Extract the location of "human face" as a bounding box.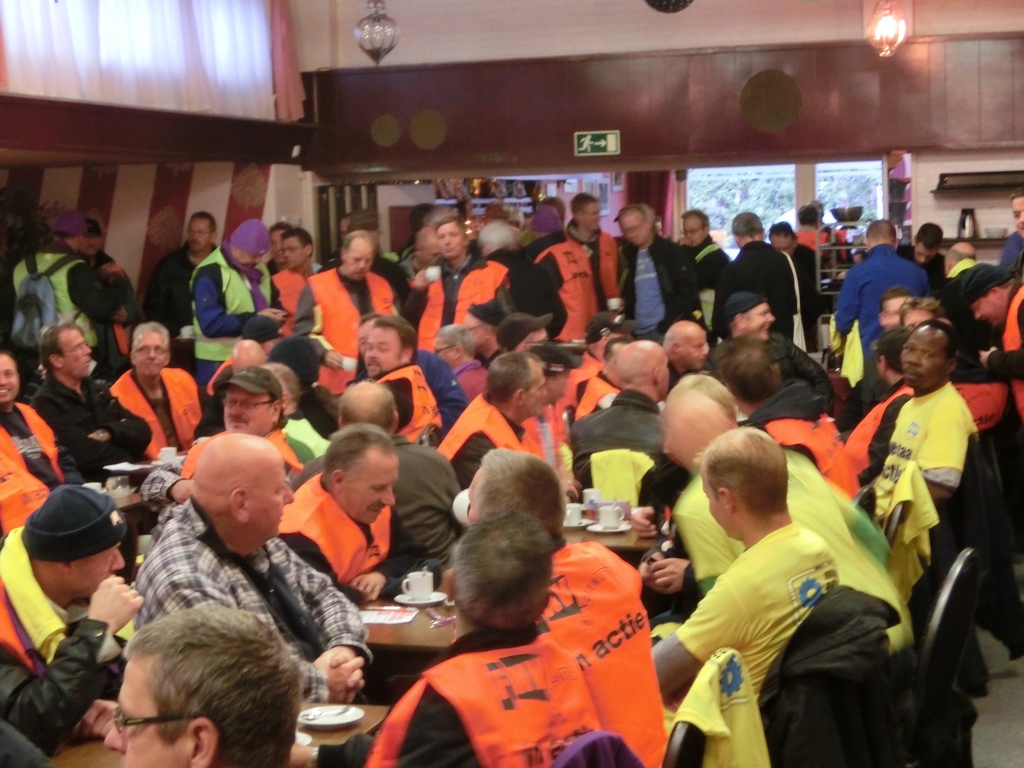
detection(132, 338, 166, 380).
